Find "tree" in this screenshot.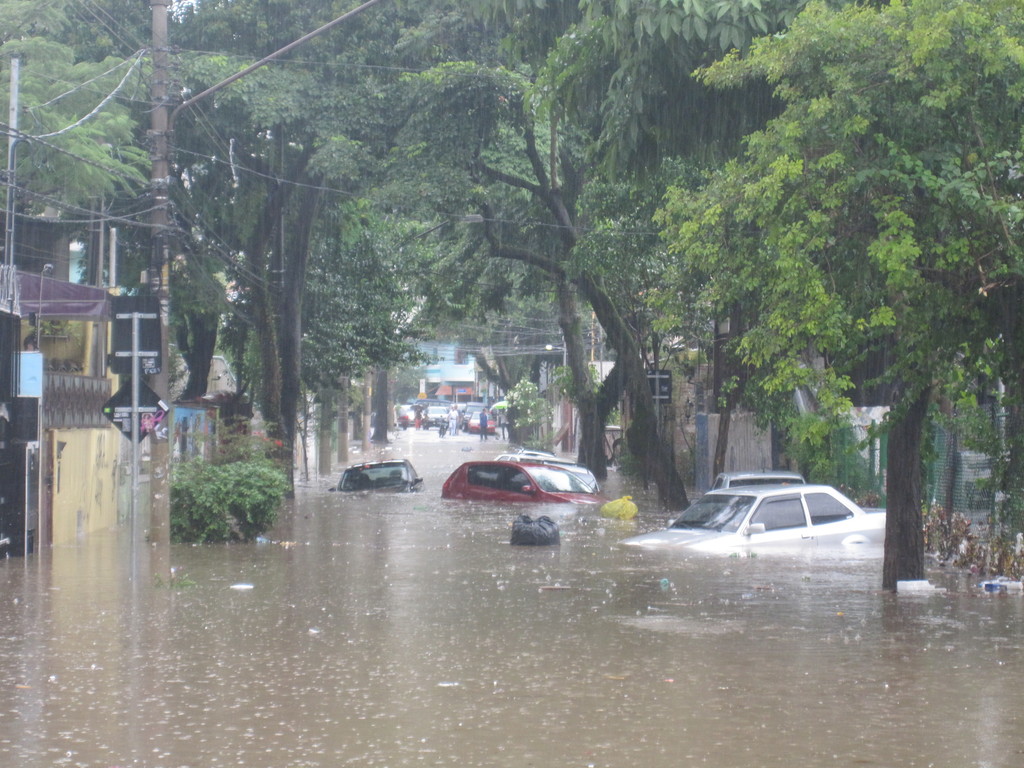
The bounding box for "tree" is 436:0:792:520.
